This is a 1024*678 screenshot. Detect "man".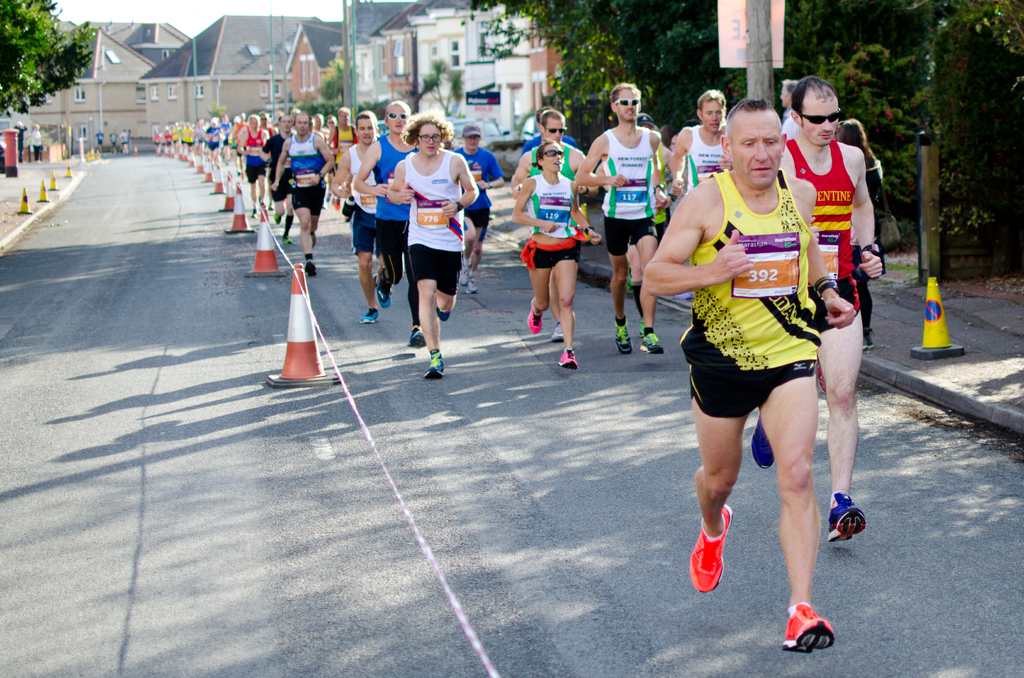
{"left": 388, "top": 114, "right": 480, "bottom": 376}.
